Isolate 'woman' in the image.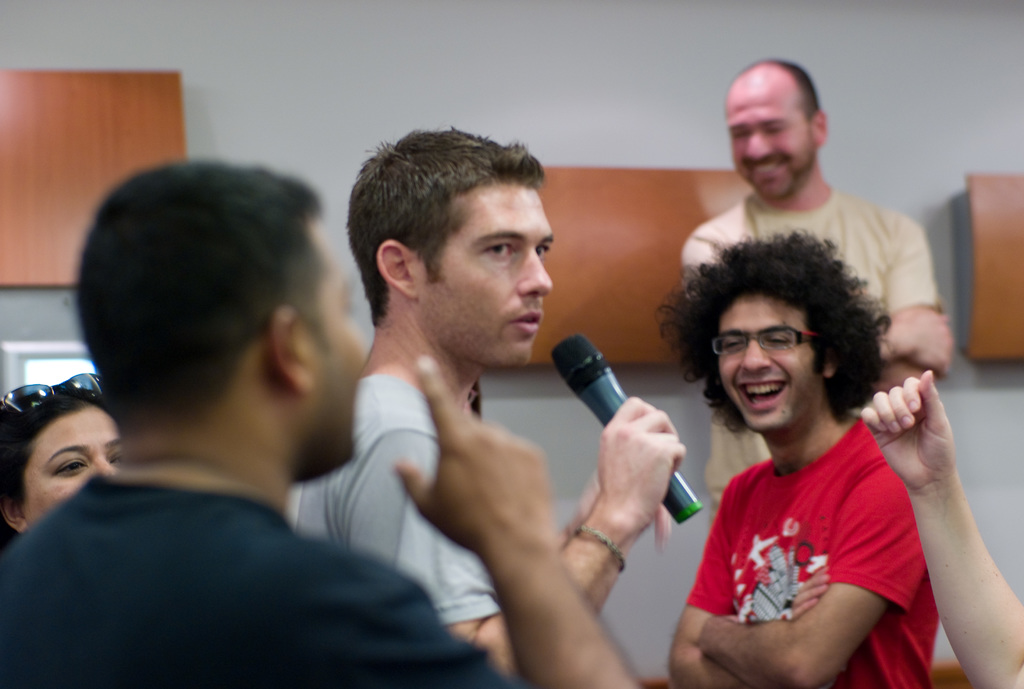
Isolated region: 0:387:120:531.
